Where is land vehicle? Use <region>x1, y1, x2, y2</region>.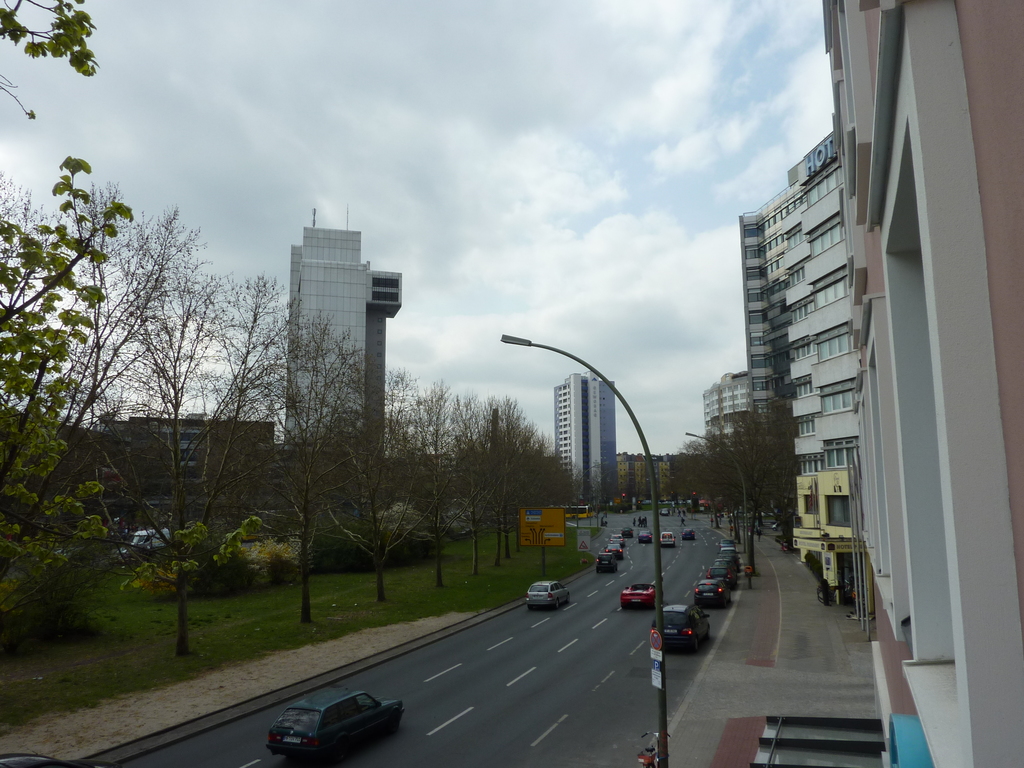
<region>637, 528, 652, 544</region>.
